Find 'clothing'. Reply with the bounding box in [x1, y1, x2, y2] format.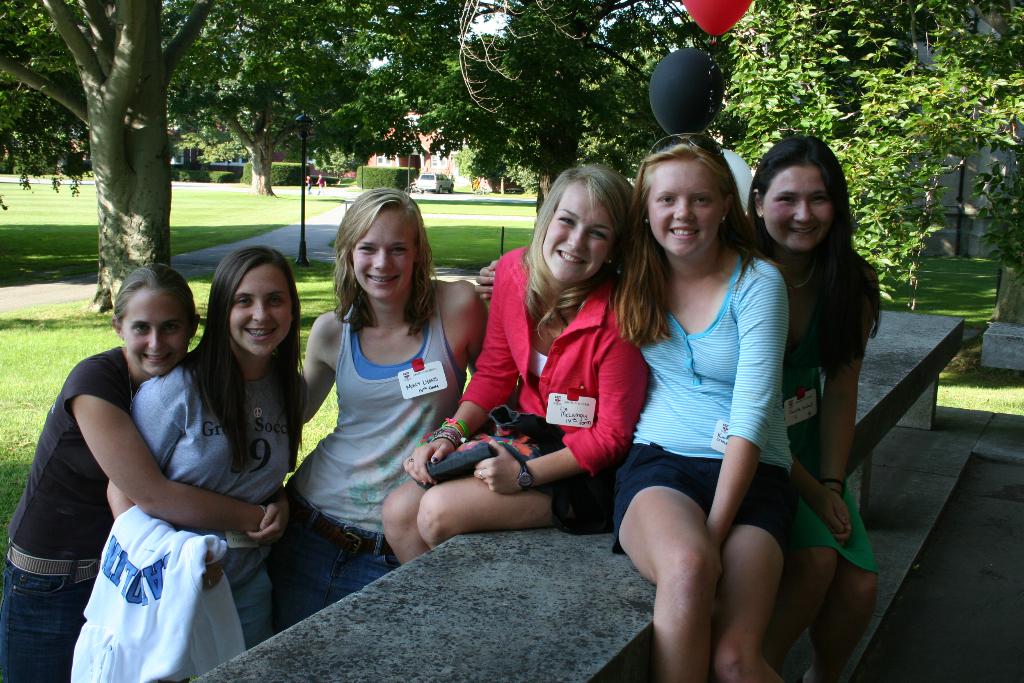
[1, 340, 141, 682].
